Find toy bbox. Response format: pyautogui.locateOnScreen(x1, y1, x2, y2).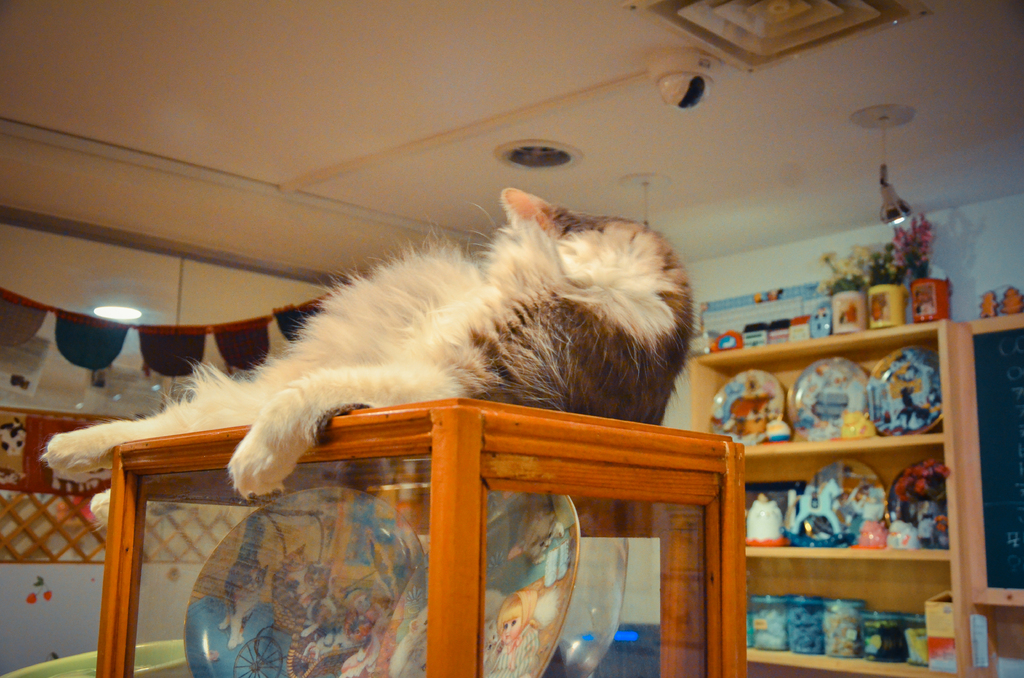
pyautogui.locateOnScreen(865, 350, 942, 428).
